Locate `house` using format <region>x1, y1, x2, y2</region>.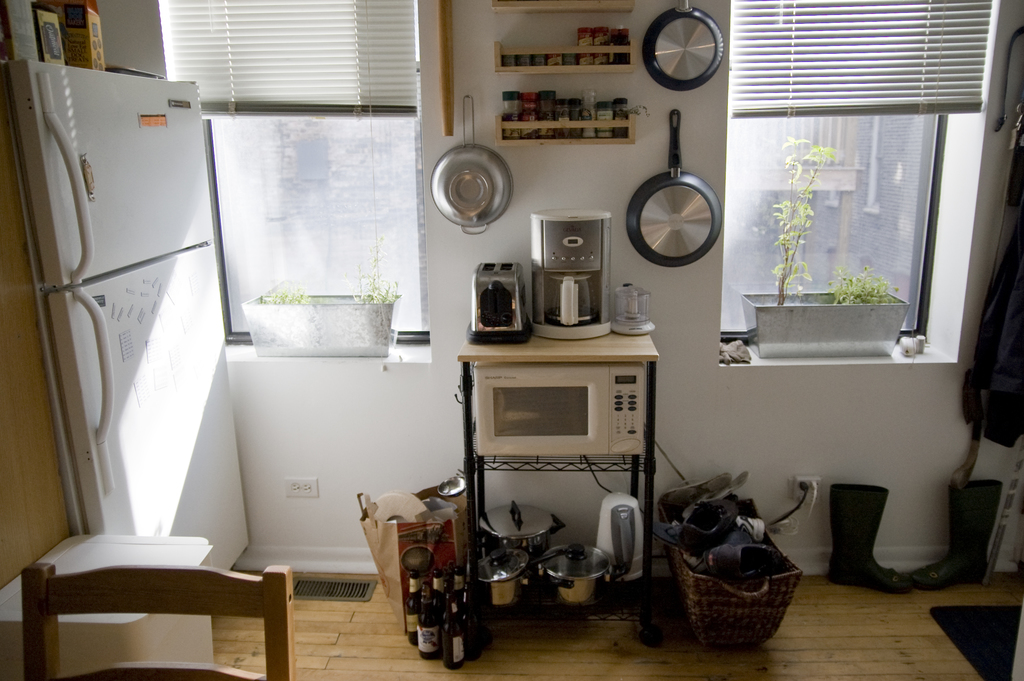
<region>0, 0, 1023, 680</region>.
